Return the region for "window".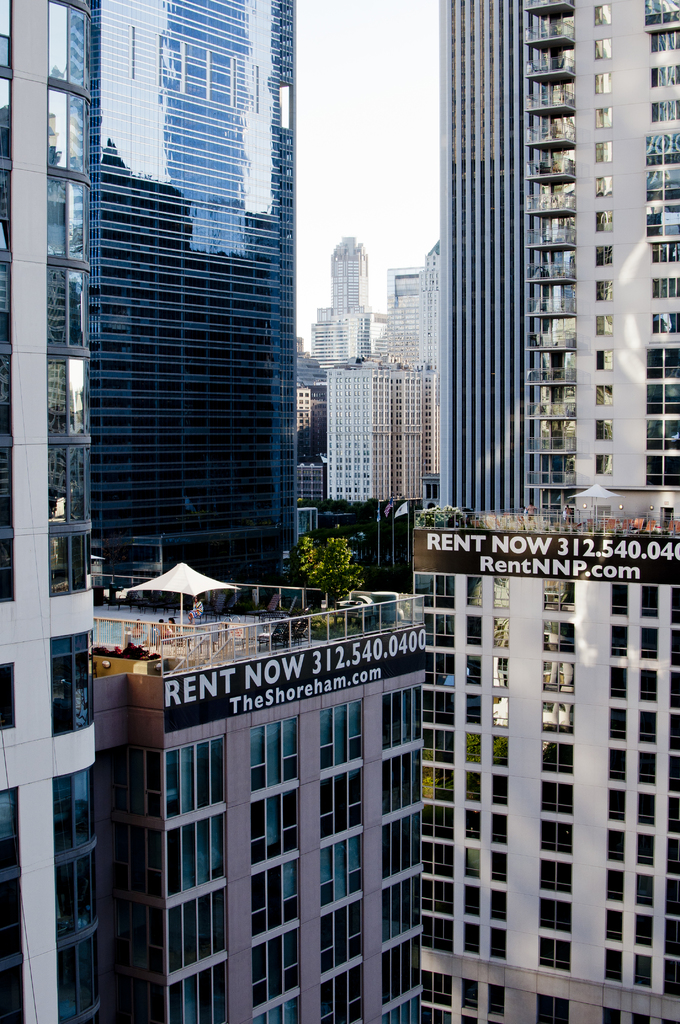
(left=425, top=916, right=451, bottom=949).
